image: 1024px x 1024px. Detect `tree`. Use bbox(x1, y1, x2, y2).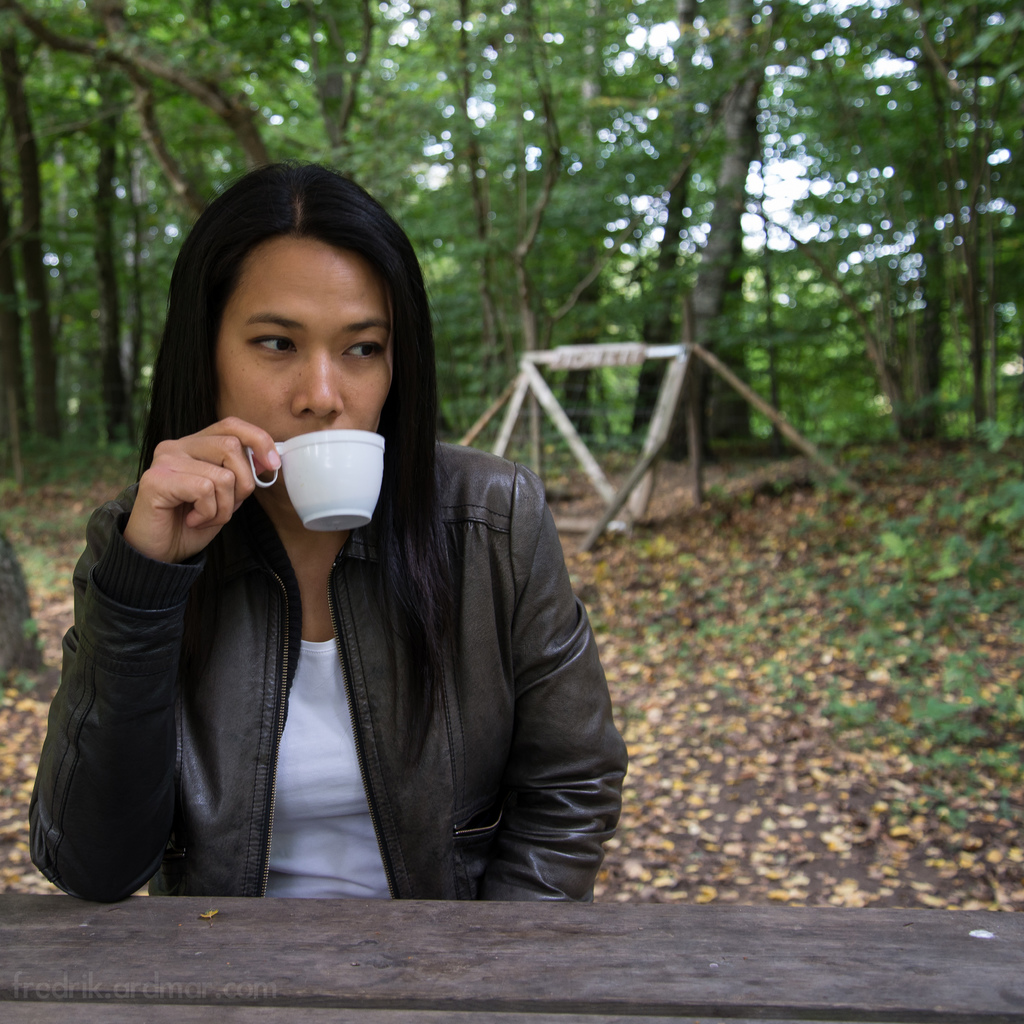
bbox(399, 0, 502, 435).
